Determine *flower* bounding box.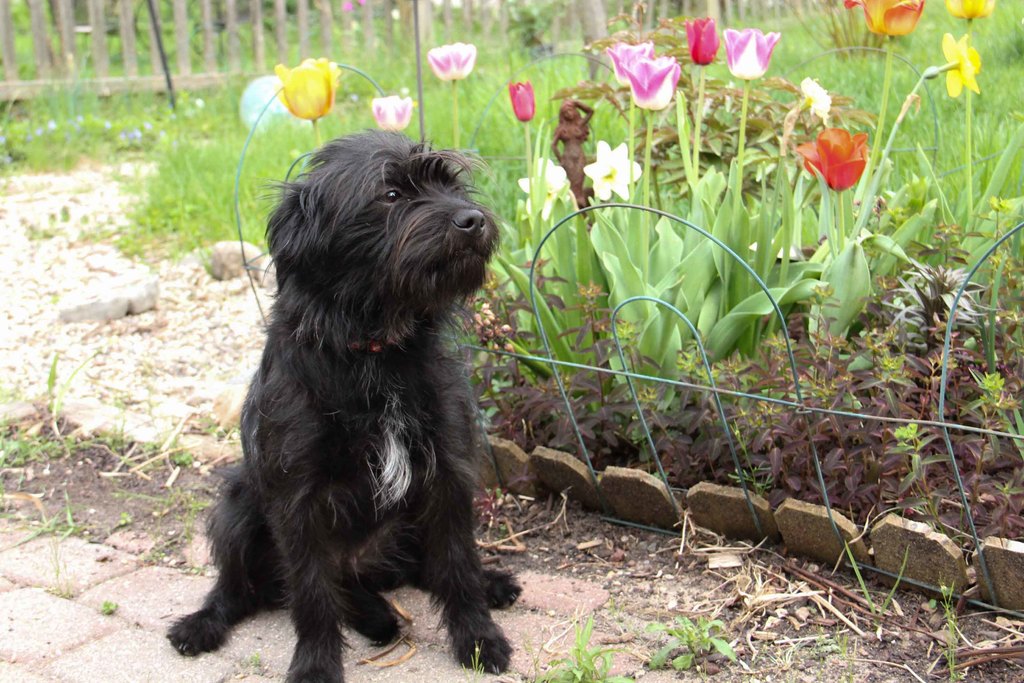
Determined: x1=723 y1=20 x2=785 y2=83.
